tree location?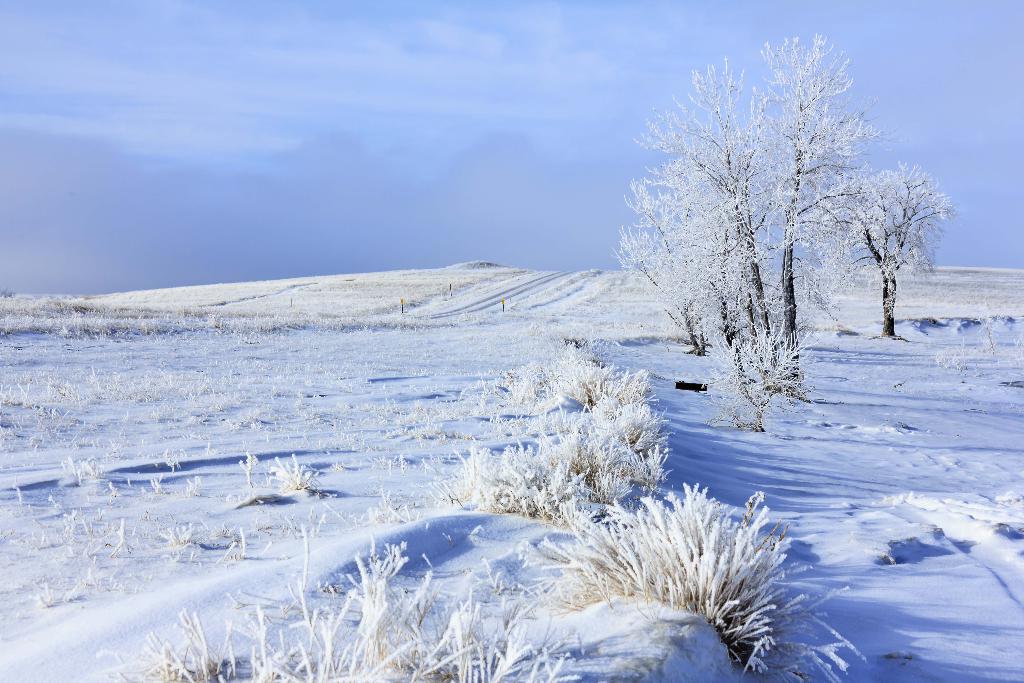
BBox(621, 162, 771, 356)
